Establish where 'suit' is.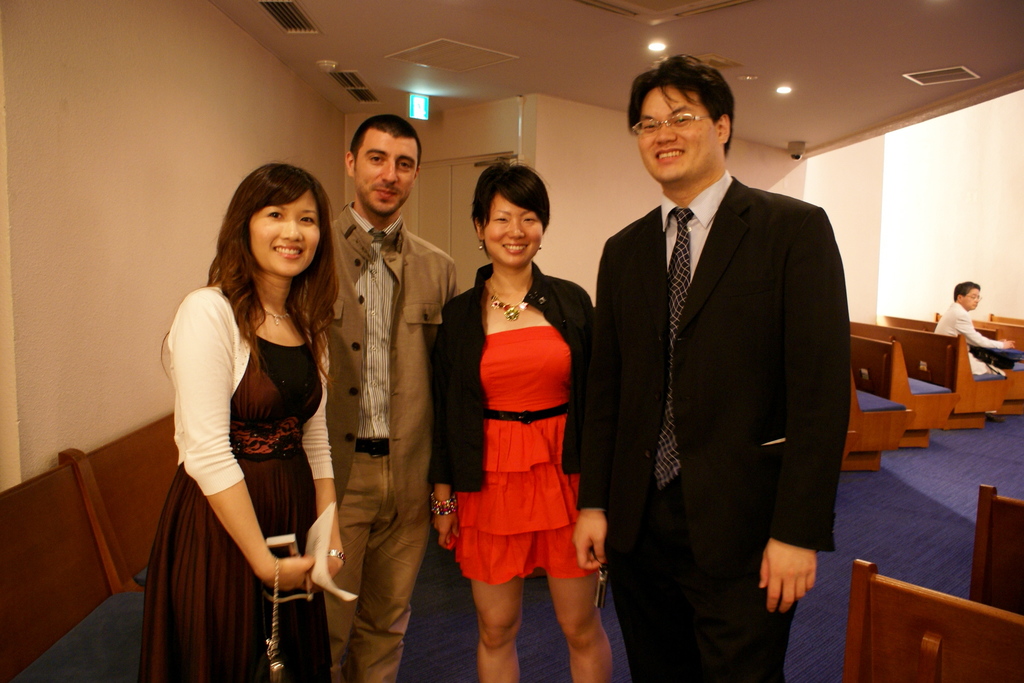
Established at x1=589, y1=81, x2=858, y2=668.
